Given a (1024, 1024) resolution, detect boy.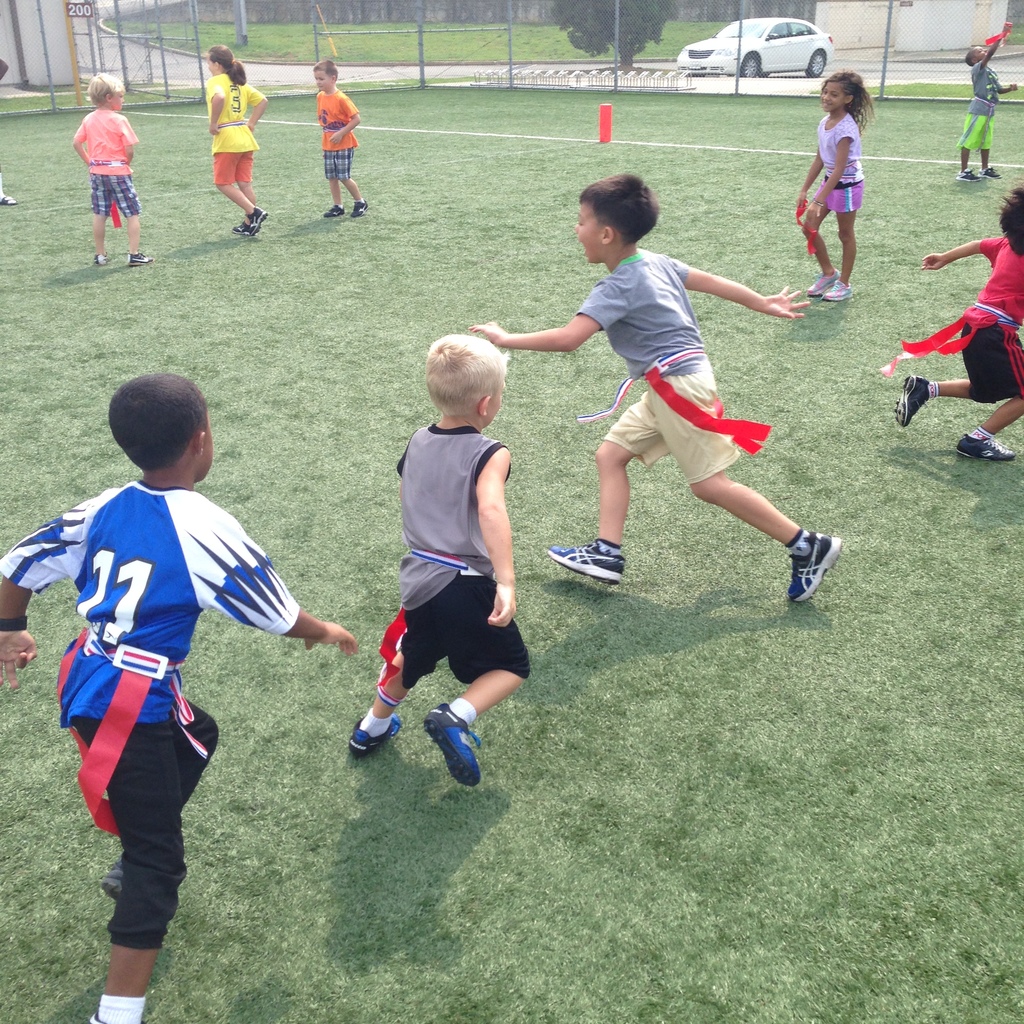
{"left": 315, "top": 63, "right": 367, "bottom": 218}.
